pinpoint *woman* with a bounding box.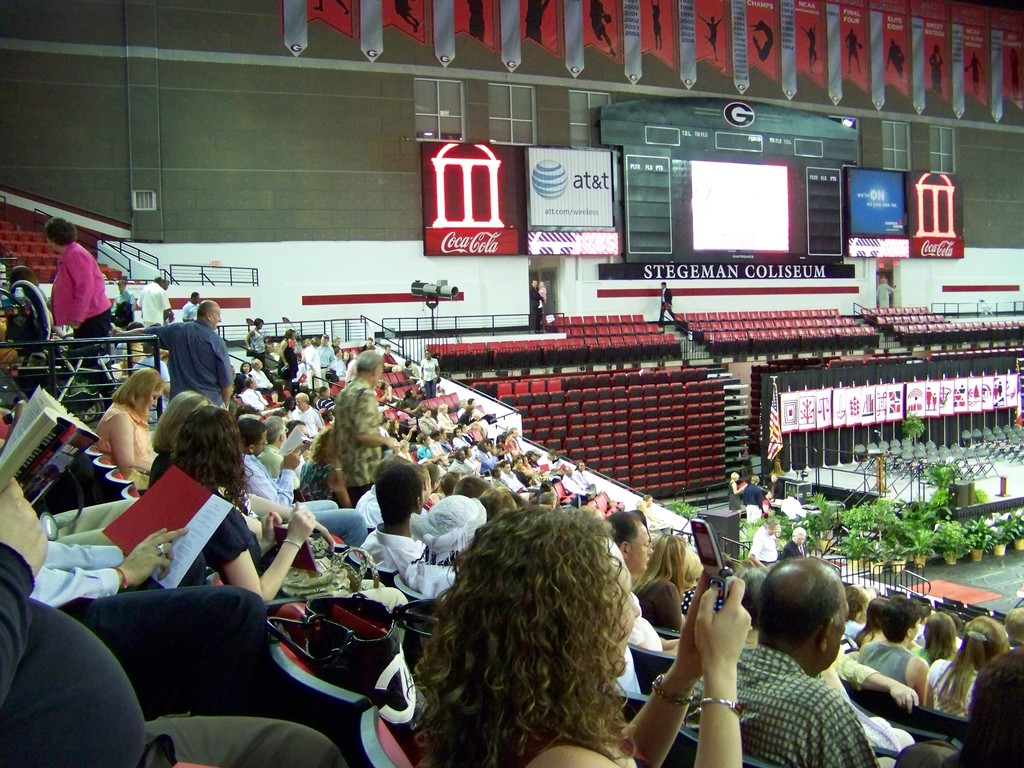
Rect(628, 531, 690, 631).
